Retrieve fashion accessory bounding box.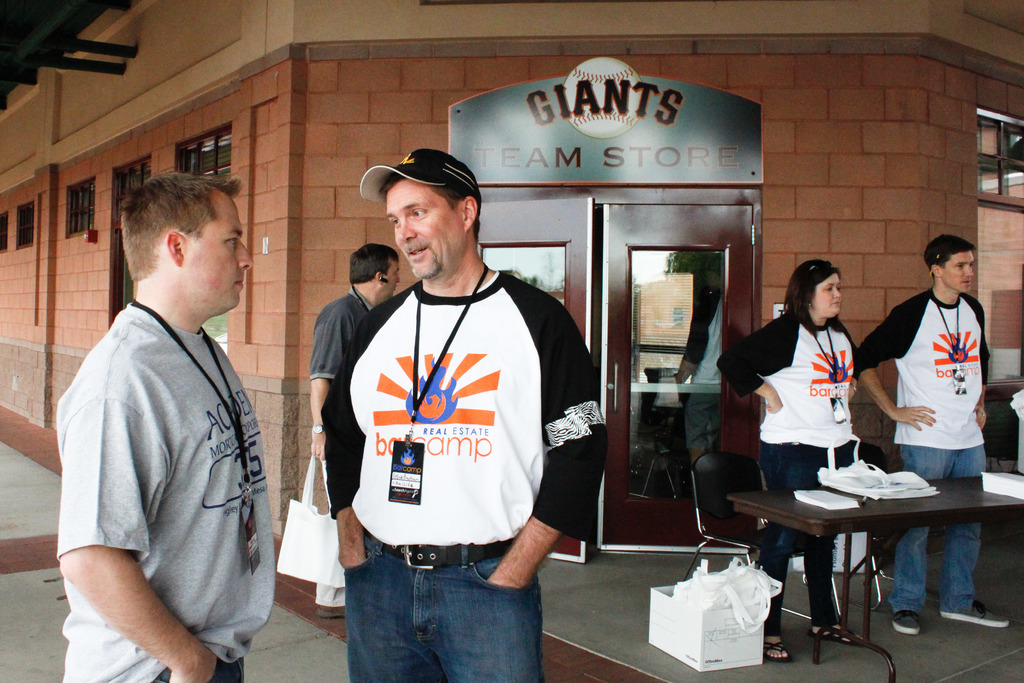
Bounding box: crop(940, 600, 1009, 628).
